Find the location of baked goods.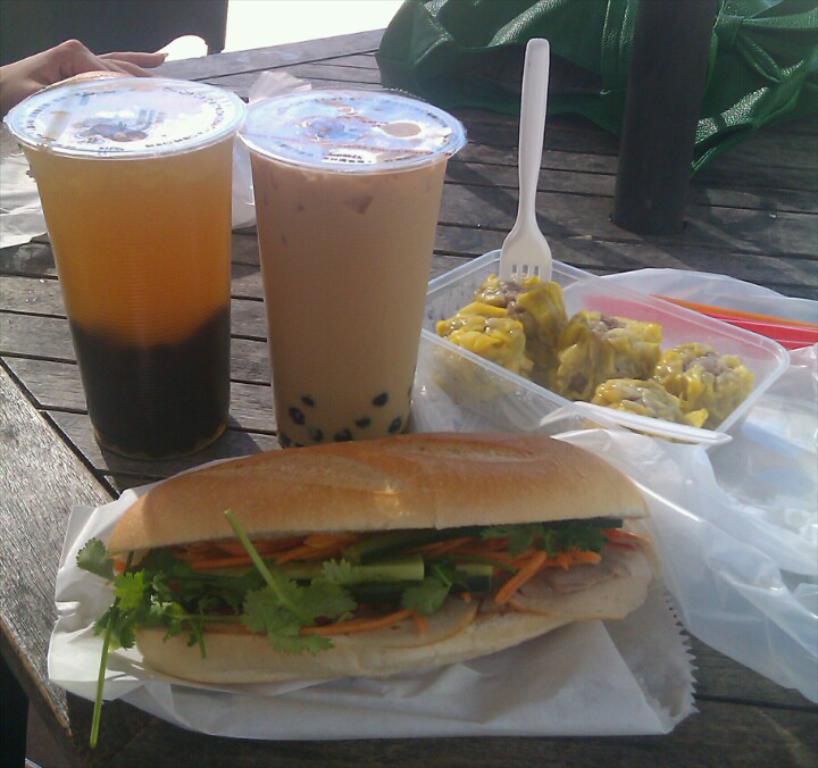
Location: 435,302,533,401.
